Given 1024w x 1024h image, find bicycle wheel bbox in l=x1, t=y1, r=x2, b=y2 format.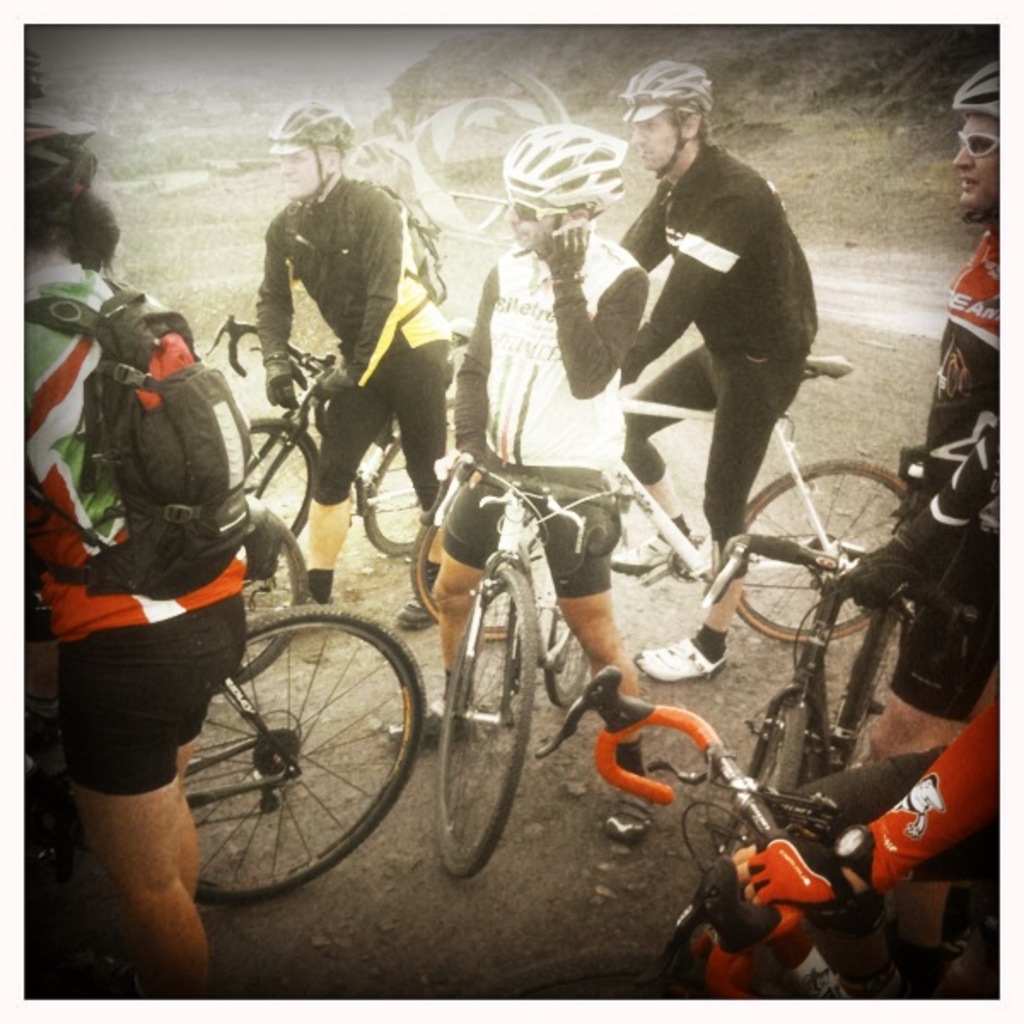
l=167, t=613, r=404, b=915.
